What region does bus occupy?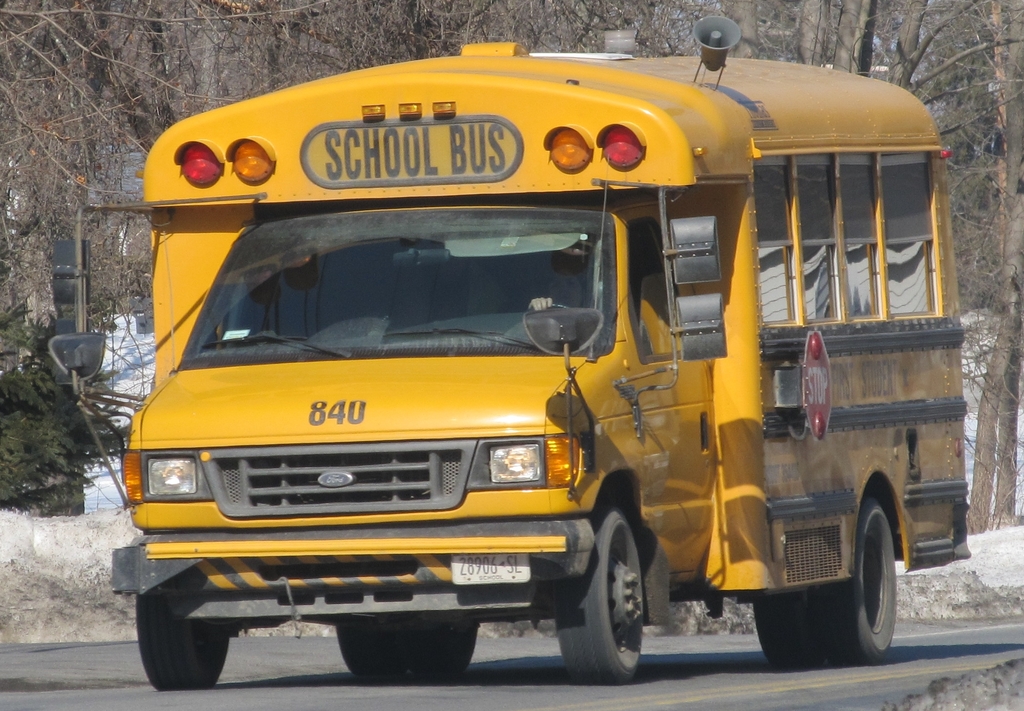
rect(45, 11, 971, 686).
